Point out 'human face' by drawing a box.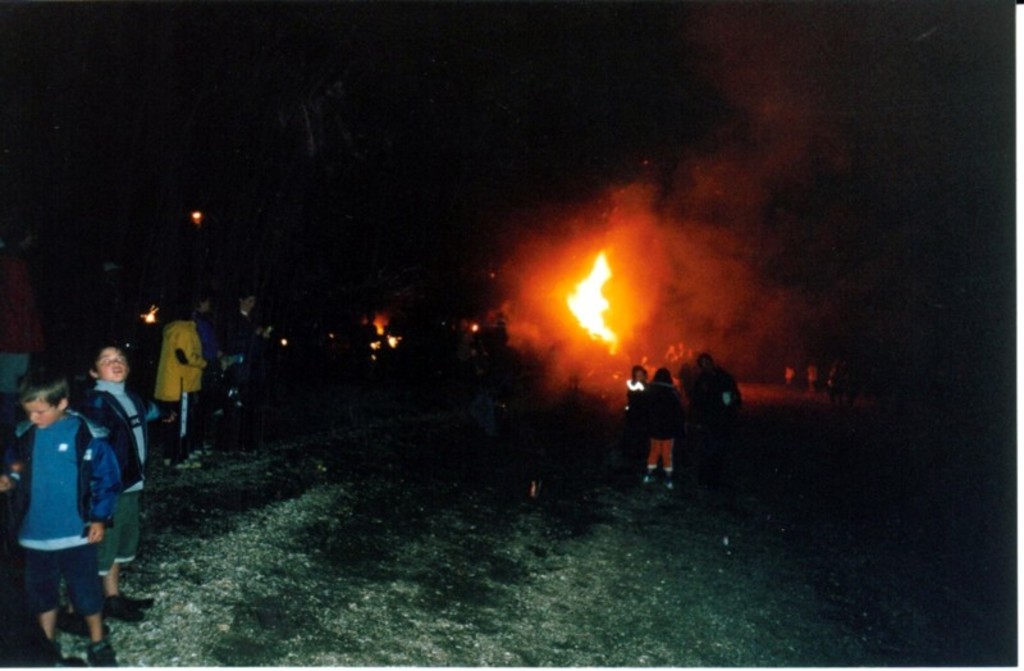
[x1=244, y1=300, x2=256, y2=314].
